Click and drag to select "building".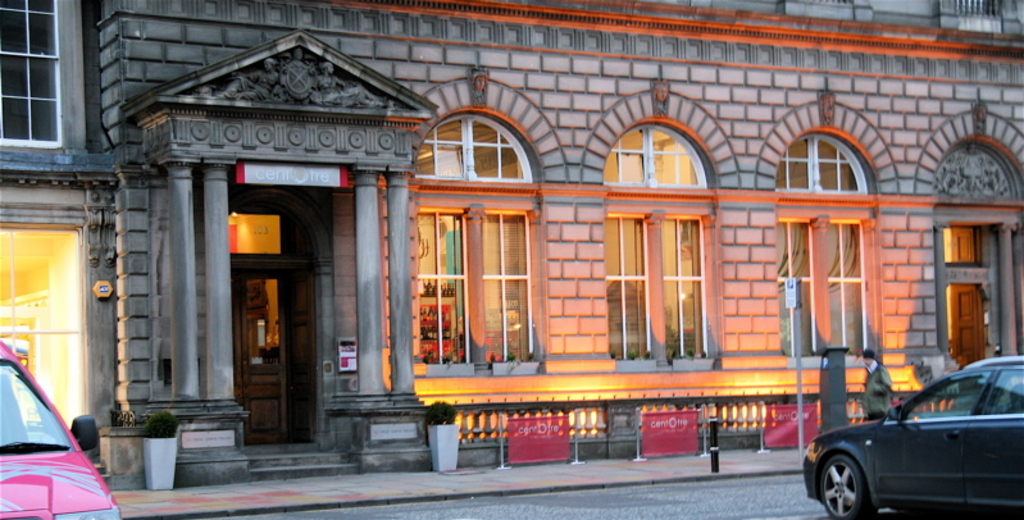
Selection: detection(0, 0, 1023, 487).
